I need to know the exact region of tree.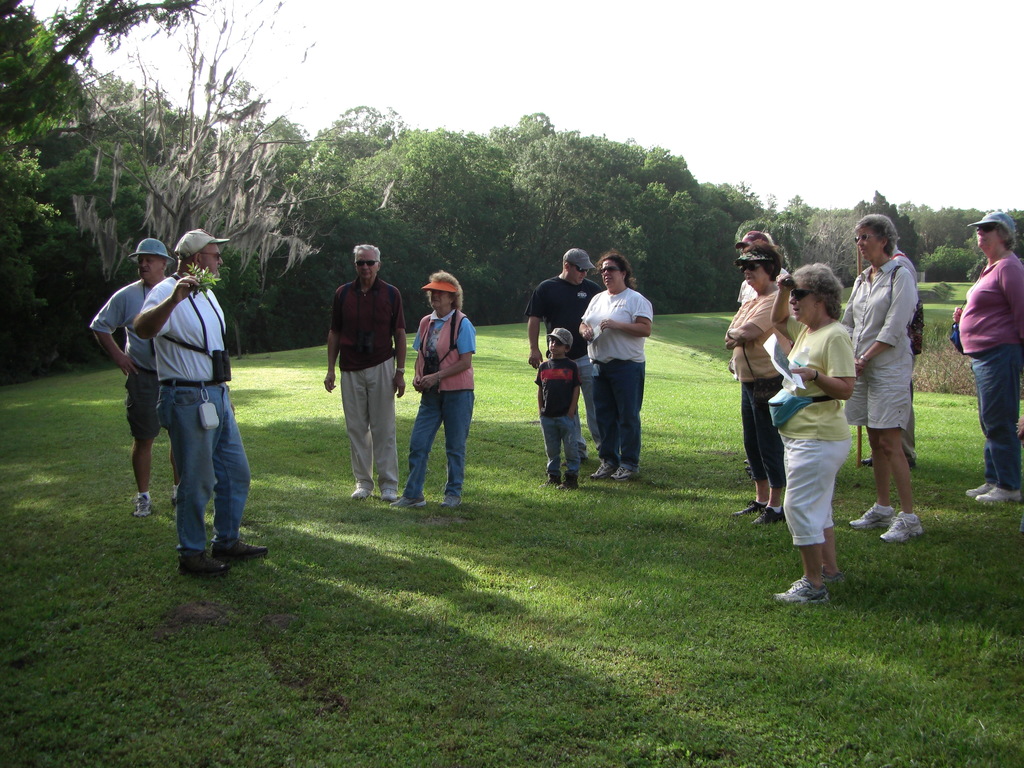
Region: select_region(485, 113, 556, 150).
